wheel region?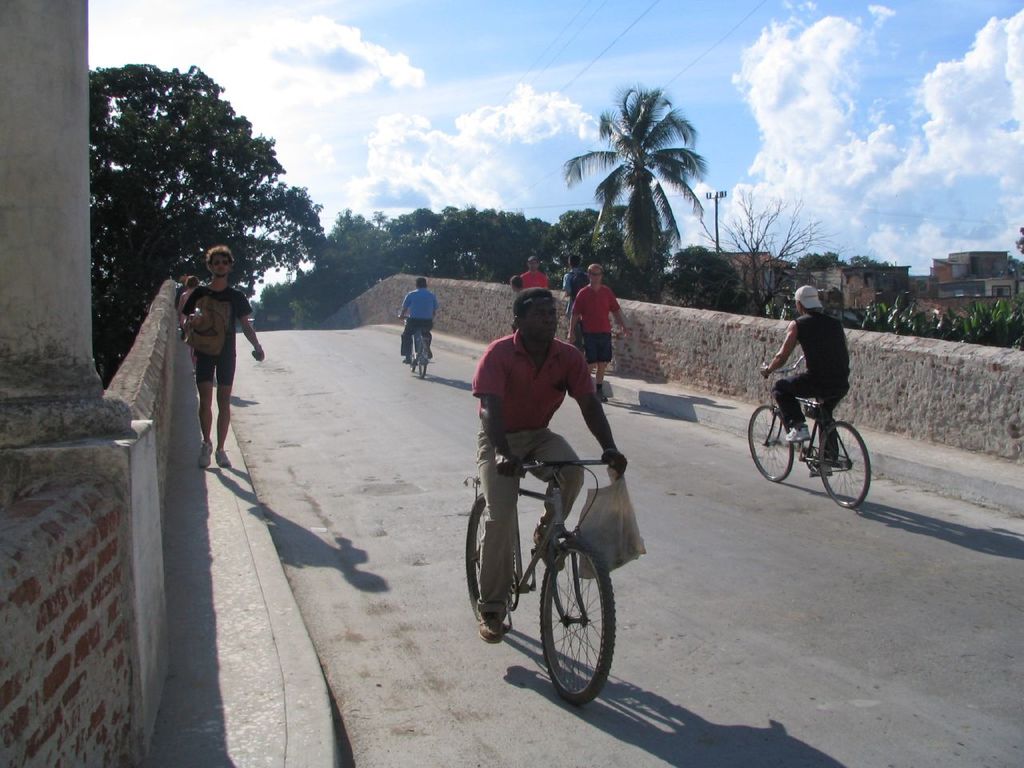
(747,406,794,482)
